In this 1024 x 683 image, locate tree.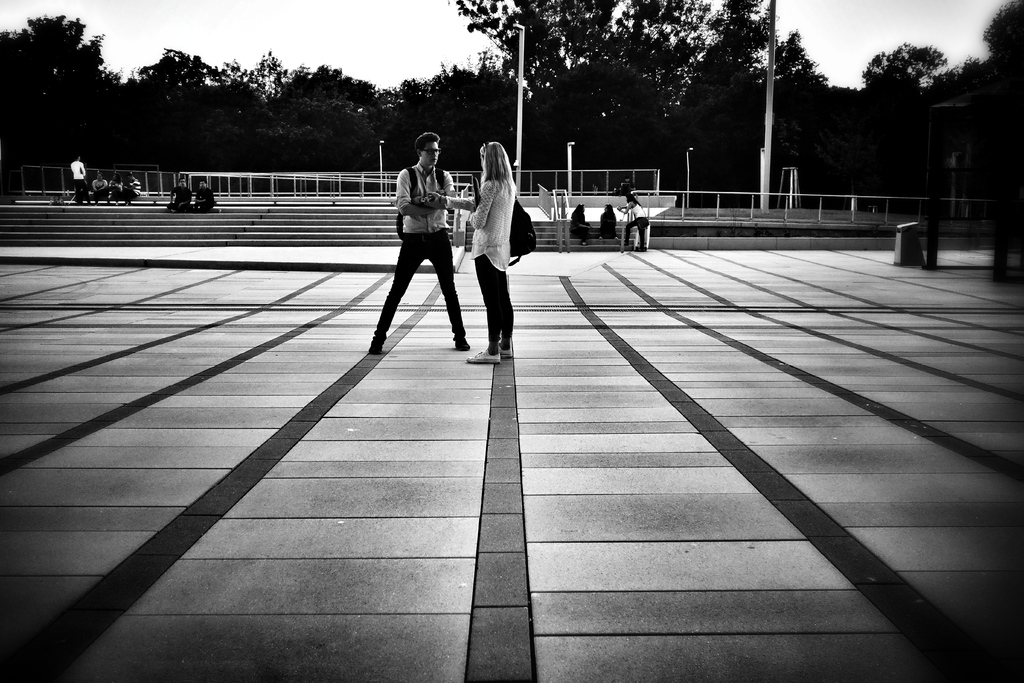
Bounding box: {"x1": 374, "y1": 55, "x2": 524, "y2": 179}.
